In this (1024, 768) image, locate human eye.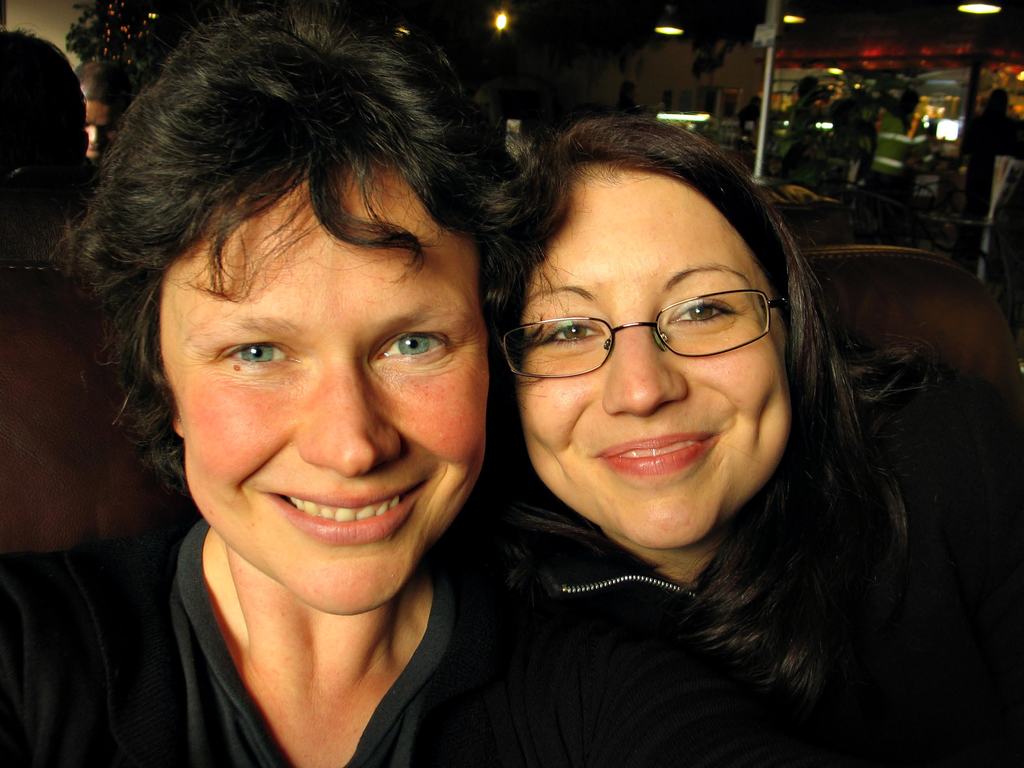
Bounding box: region(664, 292, 745, 331).
